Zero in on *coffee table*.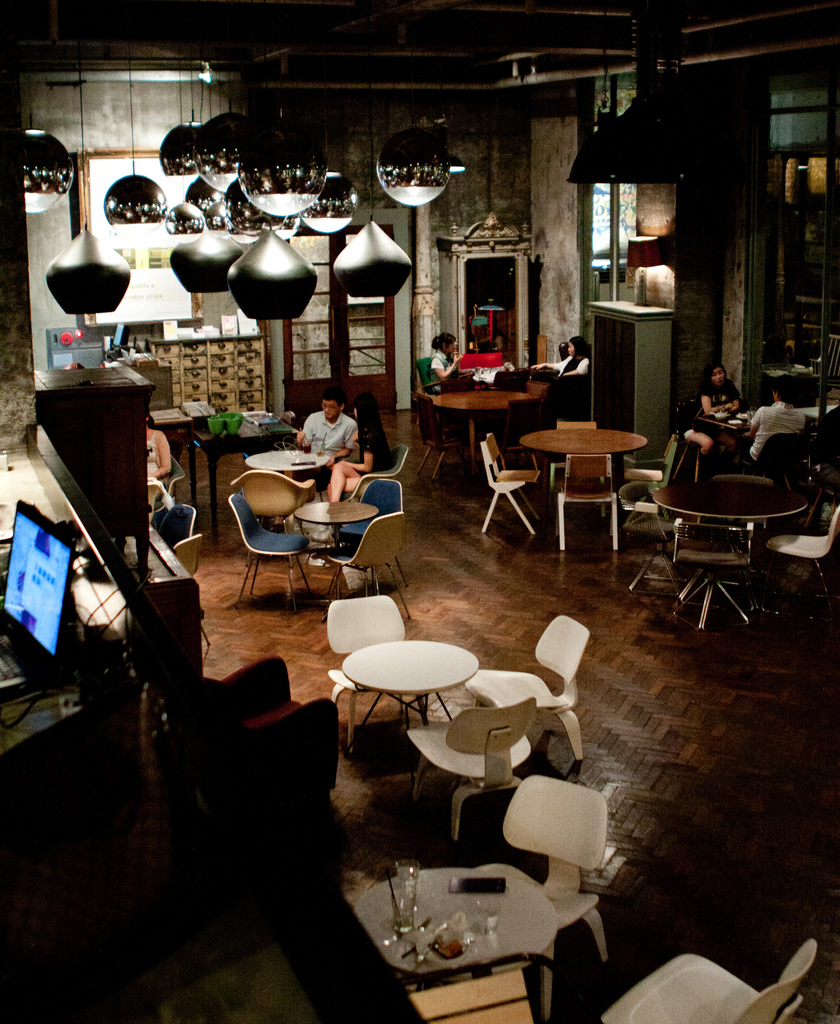
Zeroed in: [183,410,293,536].
